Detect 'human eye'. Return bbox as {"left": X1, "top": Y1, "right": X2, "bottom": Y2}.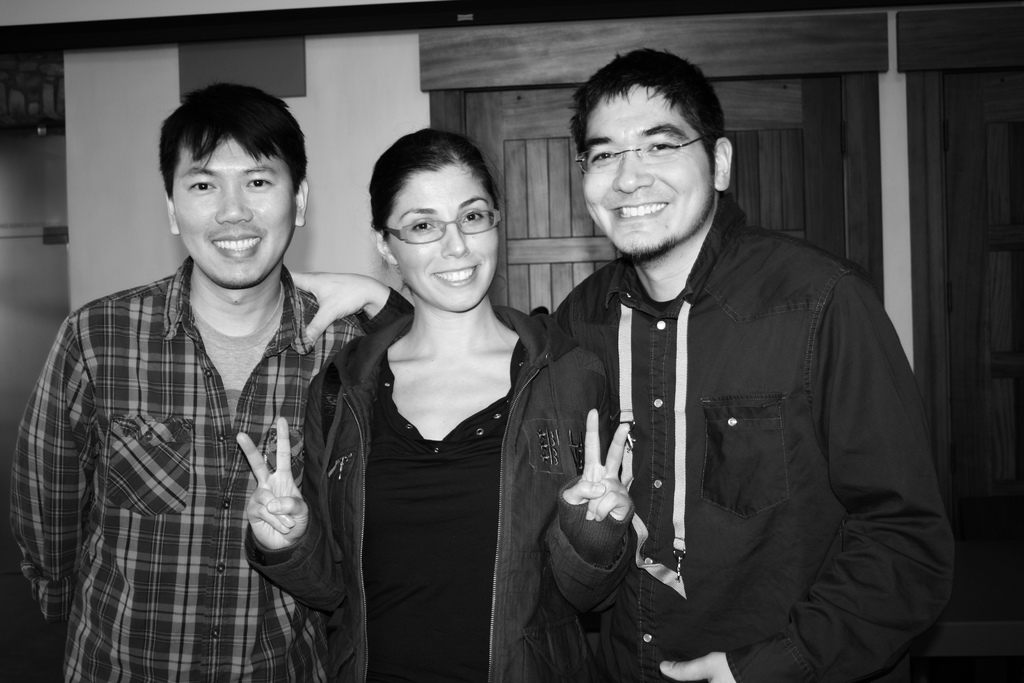
{"left": 586, "top": 147, "right": 619, "bottom": 162}.
